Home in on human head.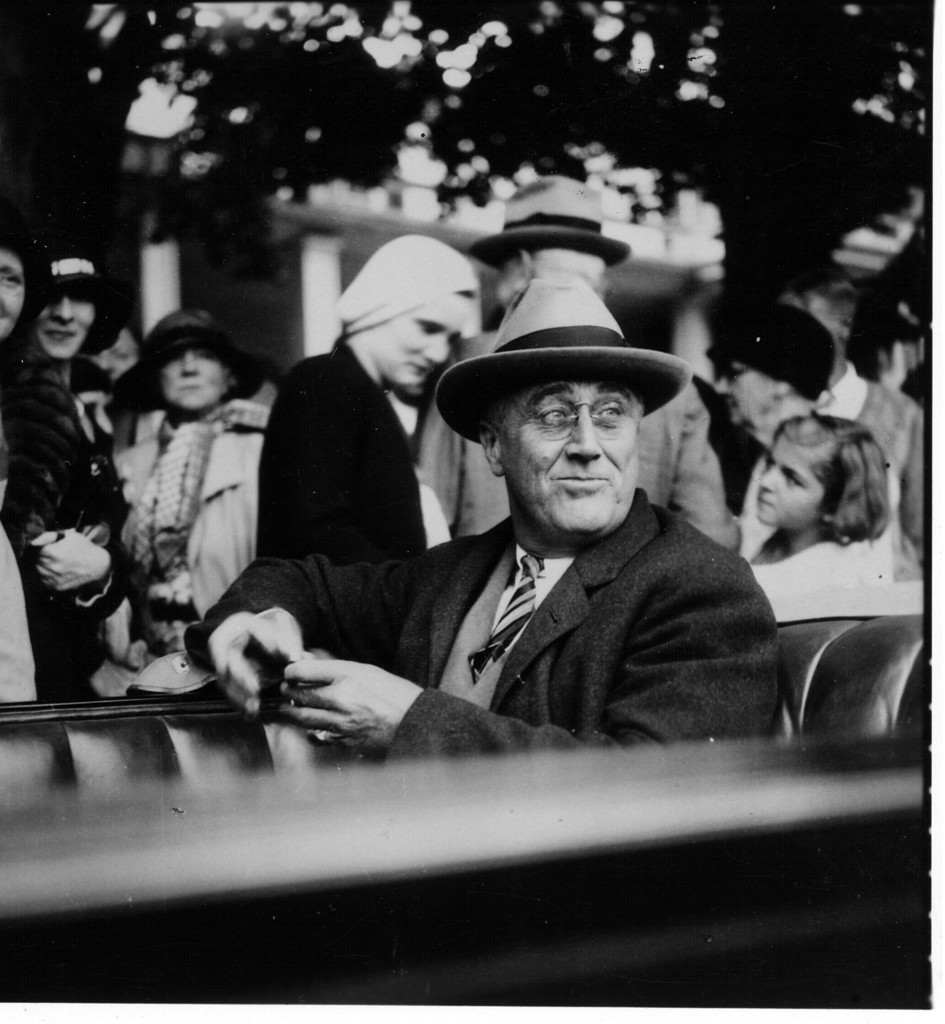
Homed in at {"left": 325, "top": 225, "right": 483, "bottom": 400}.
